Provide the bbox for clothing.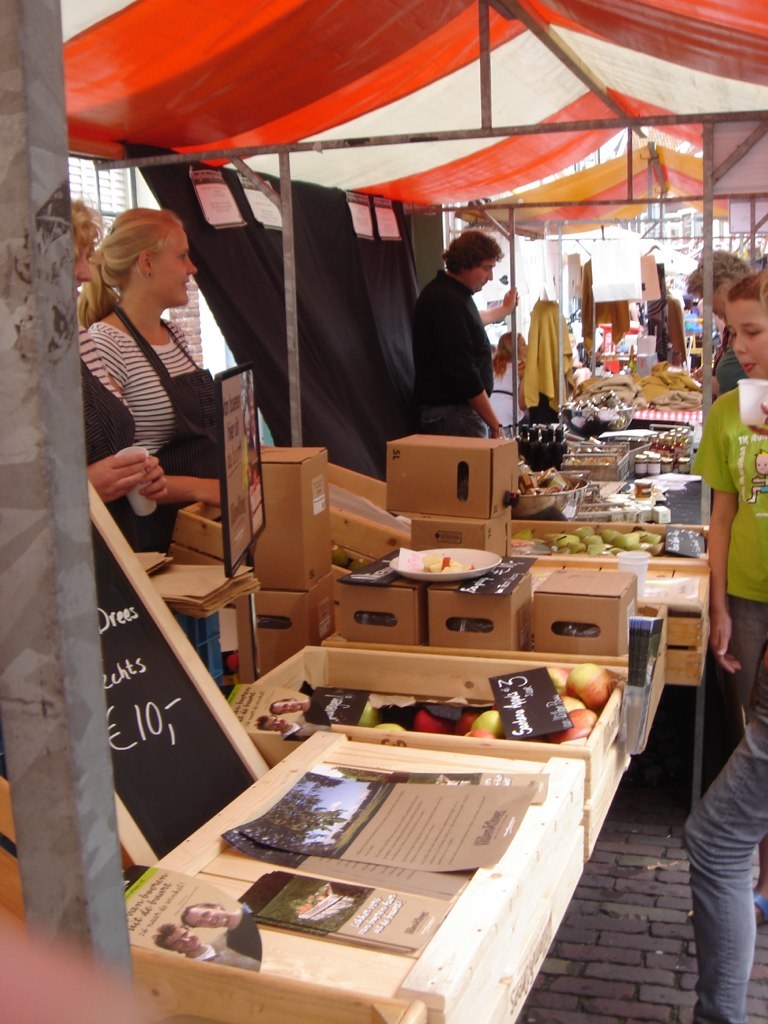
<region>413, 266, 495, 436</region>.
